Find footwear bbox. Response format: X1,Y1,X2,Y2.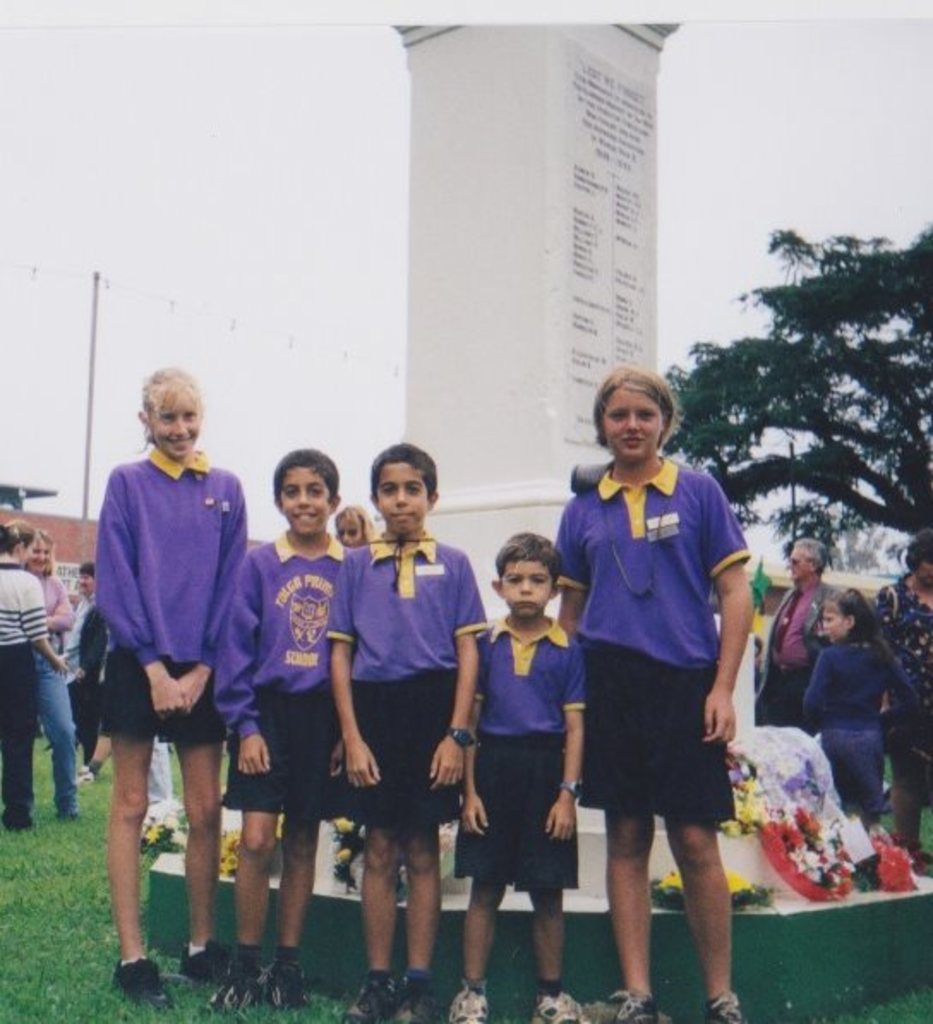
101,954,175,1003.
